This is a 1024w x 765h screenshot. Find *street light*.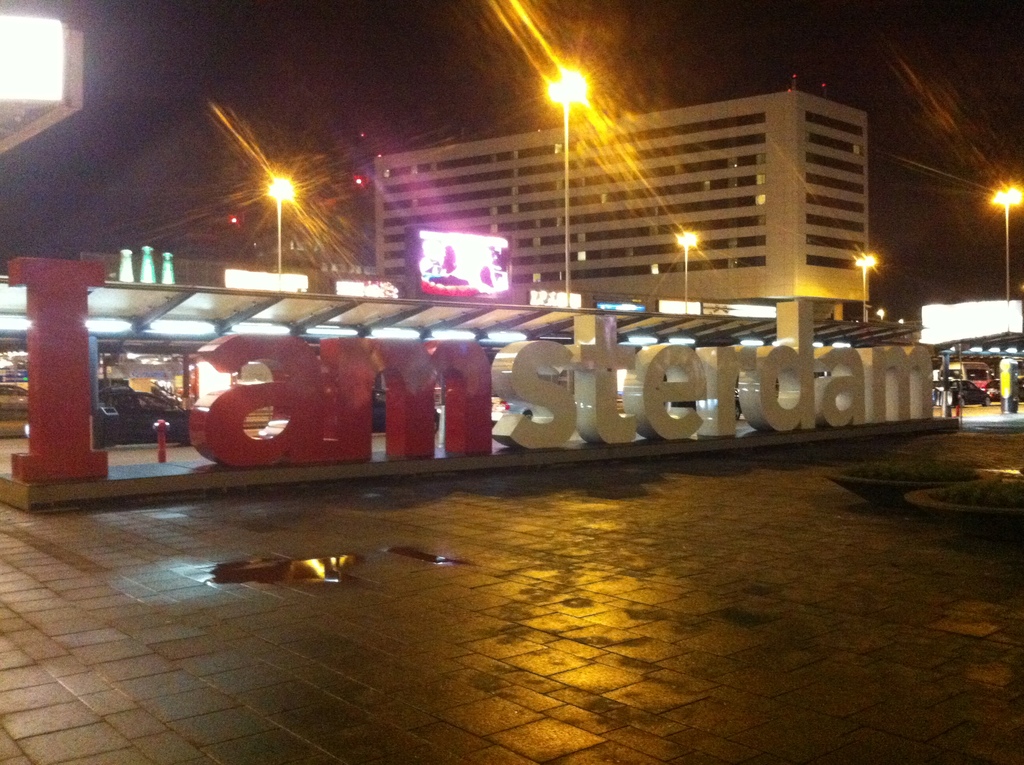
Bounding box: pyautogui.locateOnScreen(675, 229, 701, 316).
